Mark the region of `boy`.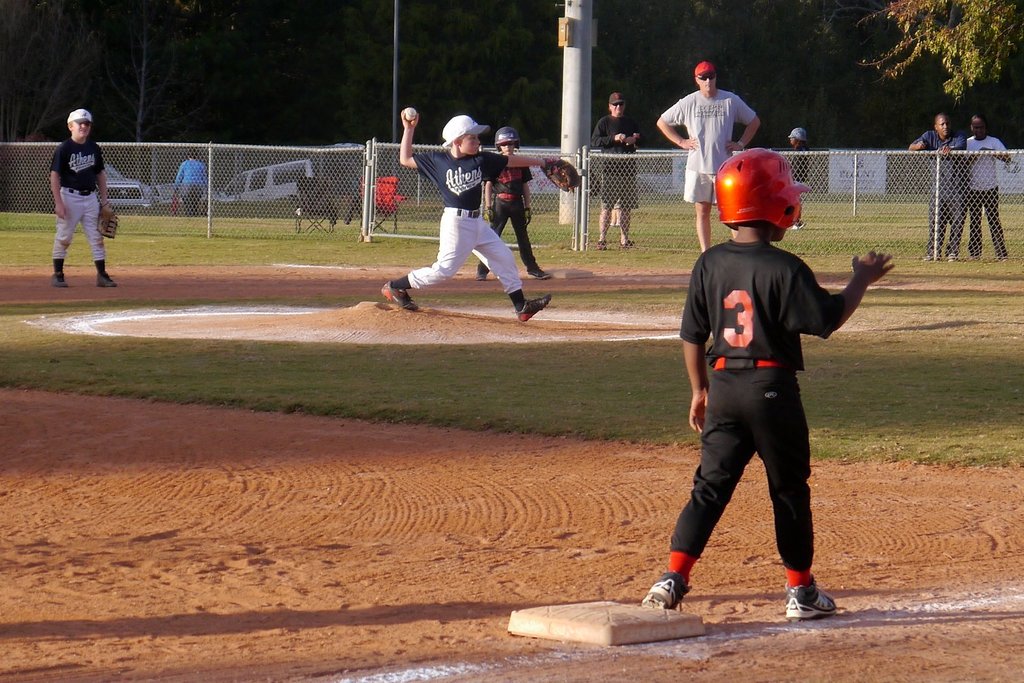
Region: rect(781, 127, 810, 229).
